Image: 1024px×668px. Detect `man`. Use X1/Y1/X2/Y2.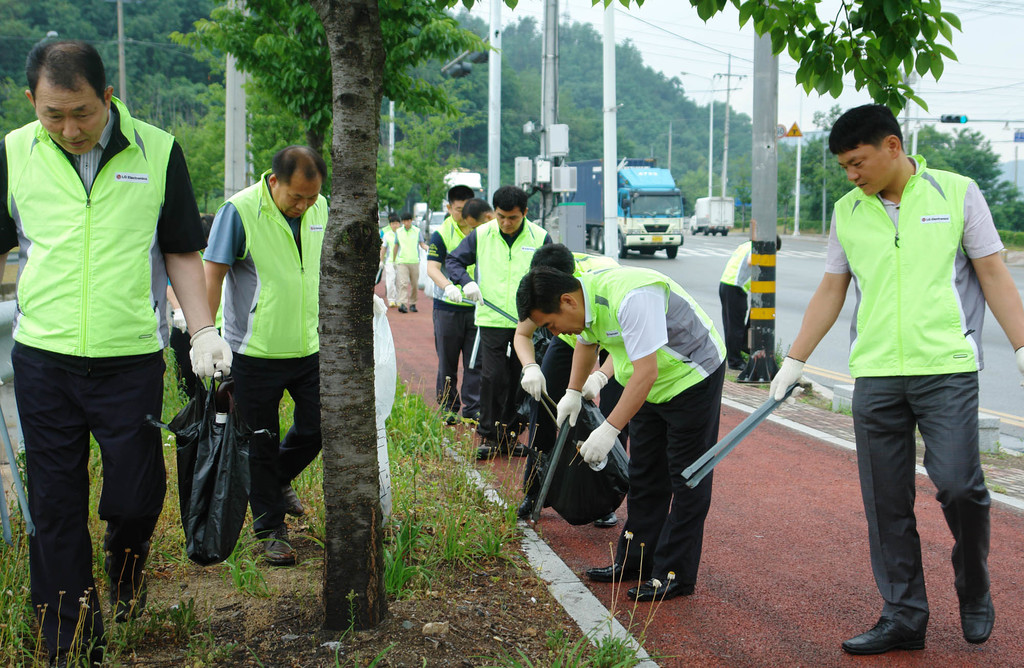
378/215/403/305.
